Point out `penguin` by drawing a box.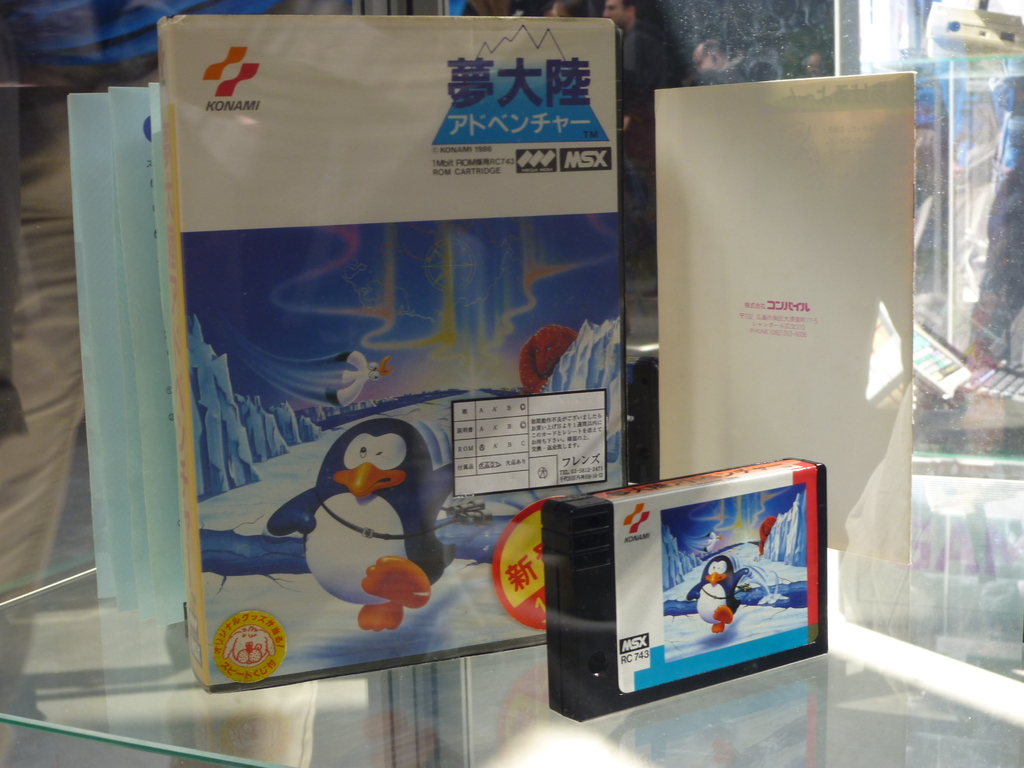
(265, 416, 455, 630).
